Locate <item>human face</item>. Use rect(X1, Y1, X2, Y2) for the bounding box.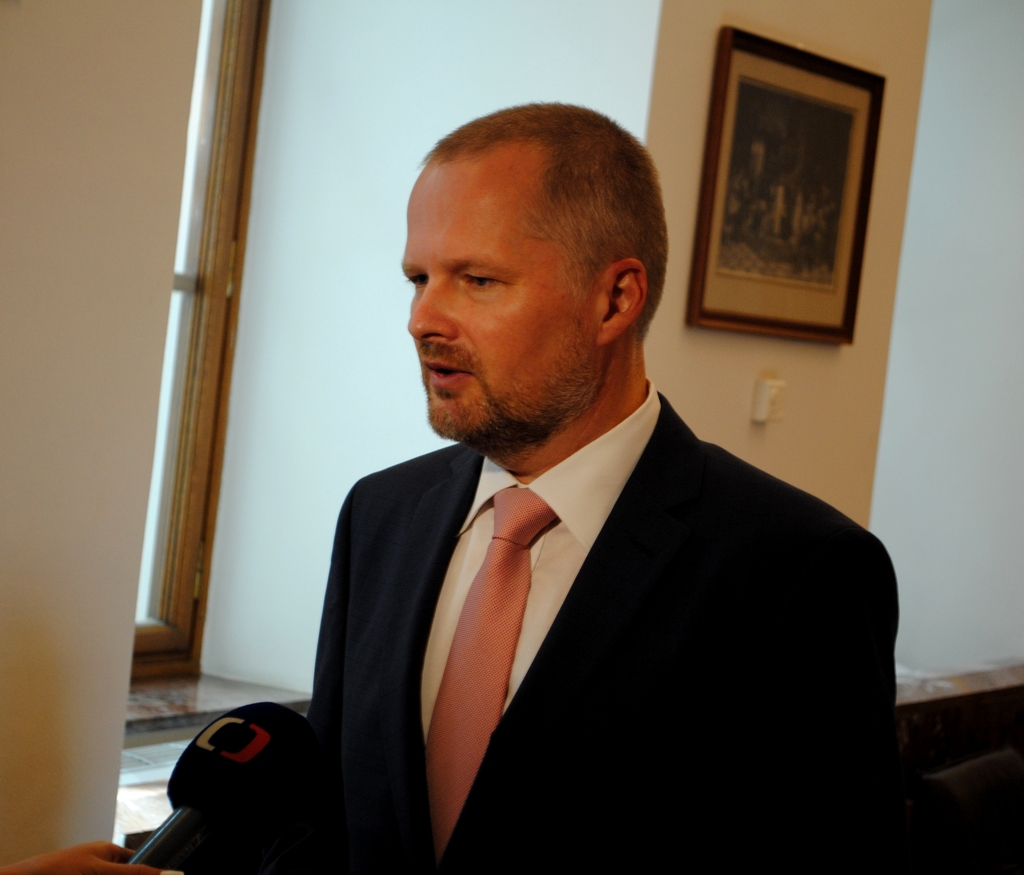
rect(401, 166, 594, 449).
